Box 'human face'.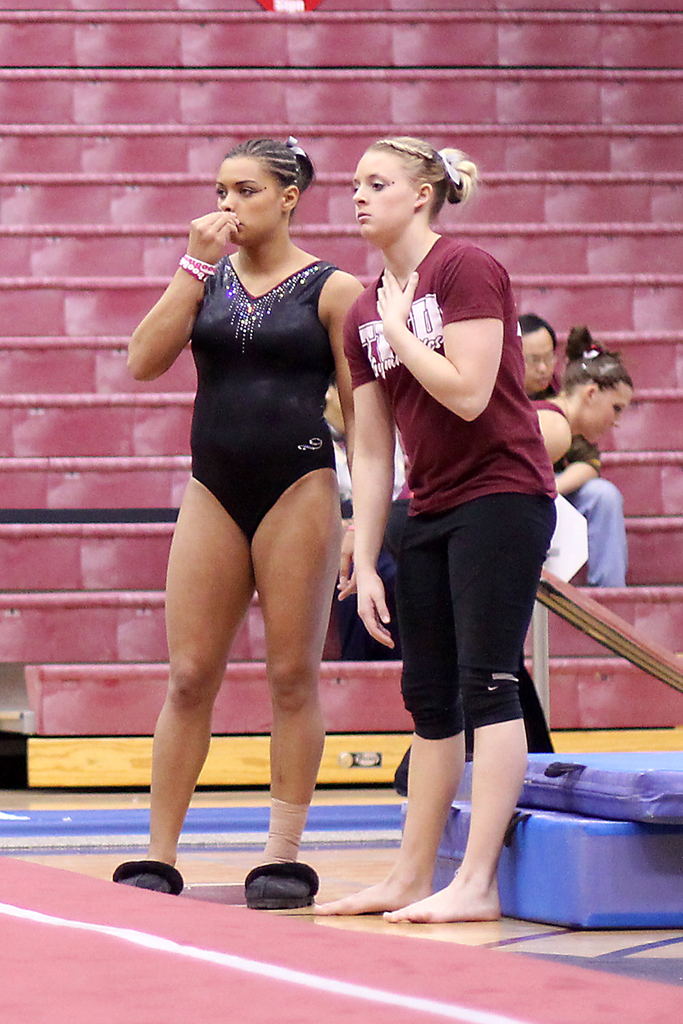
211:161:295:248.
